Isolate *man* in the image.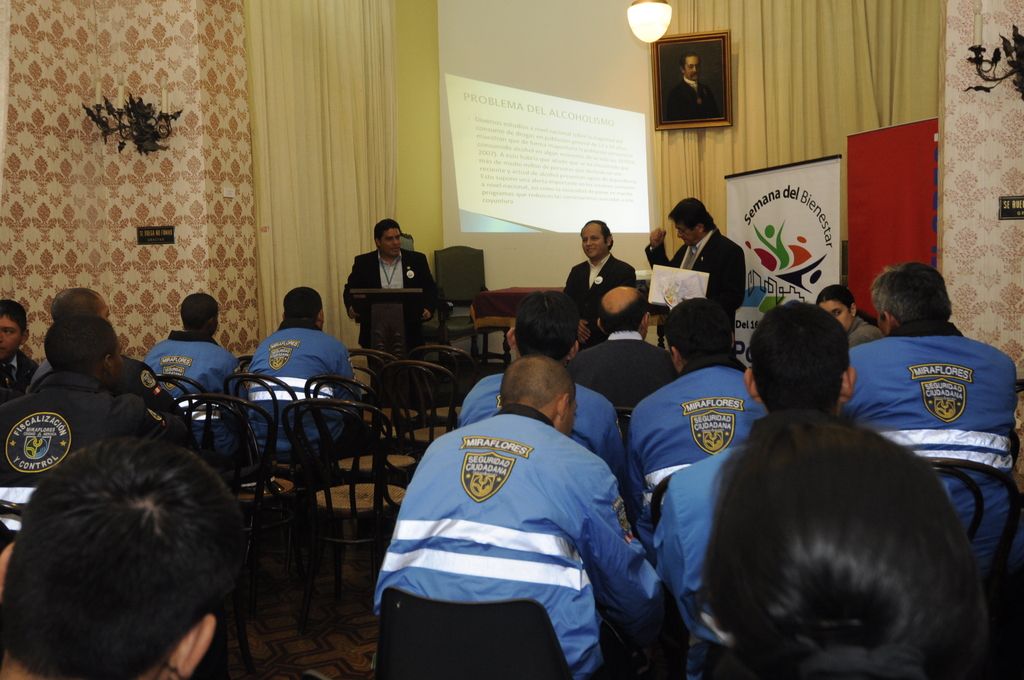
Isolated region: select_region(0, 425, 250, 679).
